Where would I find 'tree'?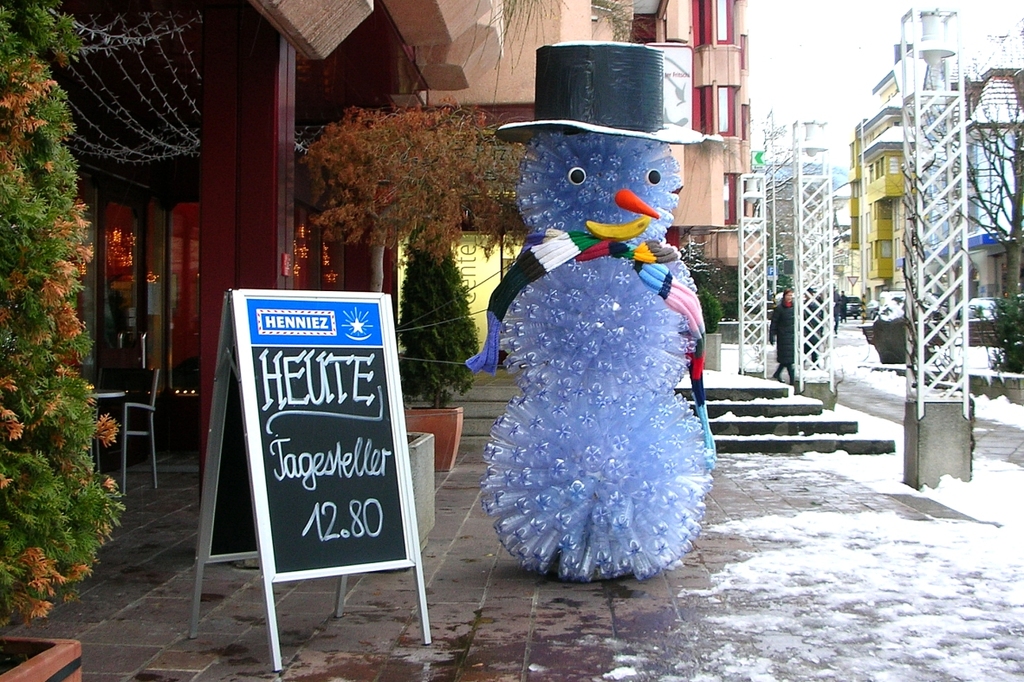
At box=[0, 0, 125, 644].
